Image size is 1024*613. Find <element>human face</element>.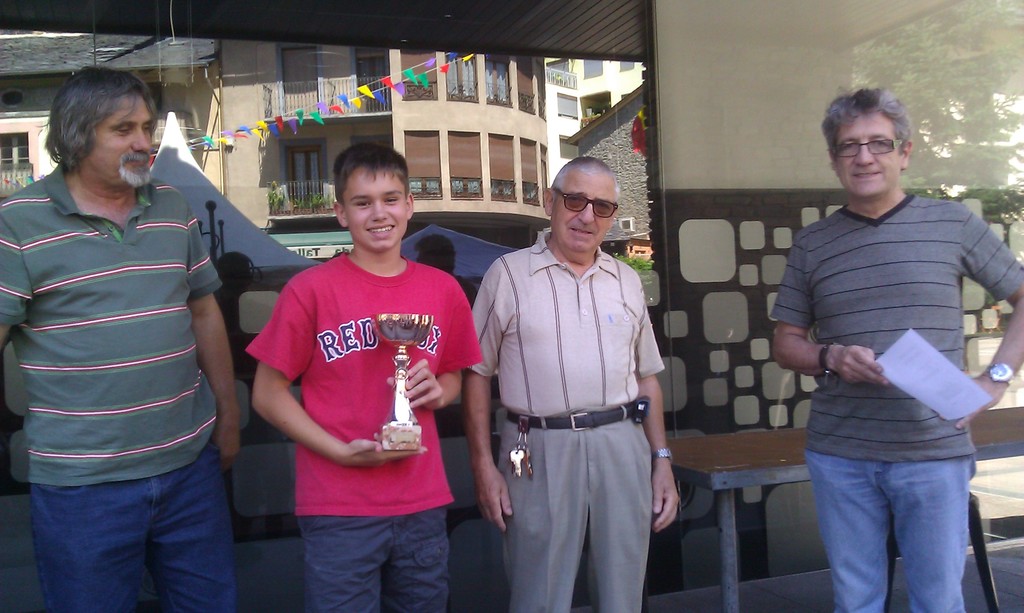
box(94, 95, 155, 177).
